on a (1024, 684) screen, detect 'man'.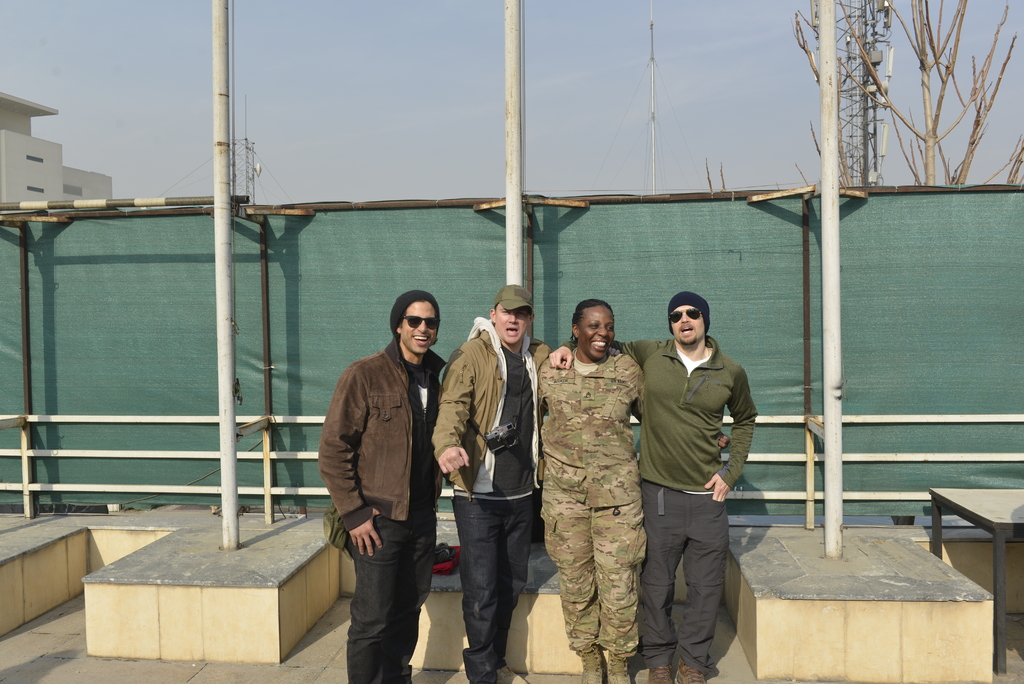
546/289/764/683.
